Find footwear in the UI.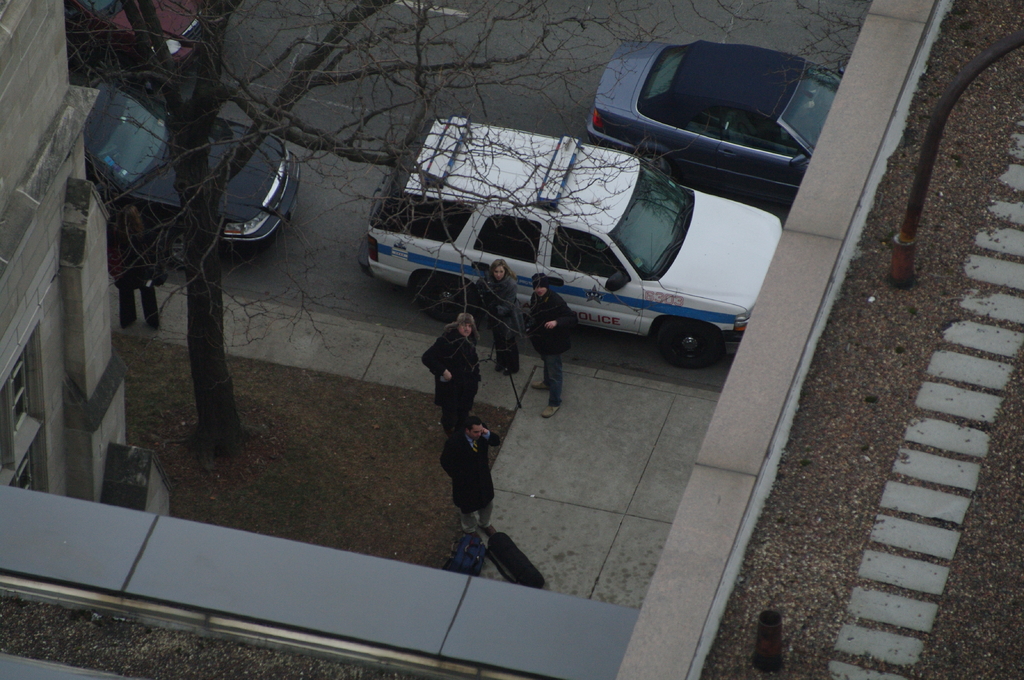
UI element at pyautogui.locateOnScreen(542, 399, 558, 417).
